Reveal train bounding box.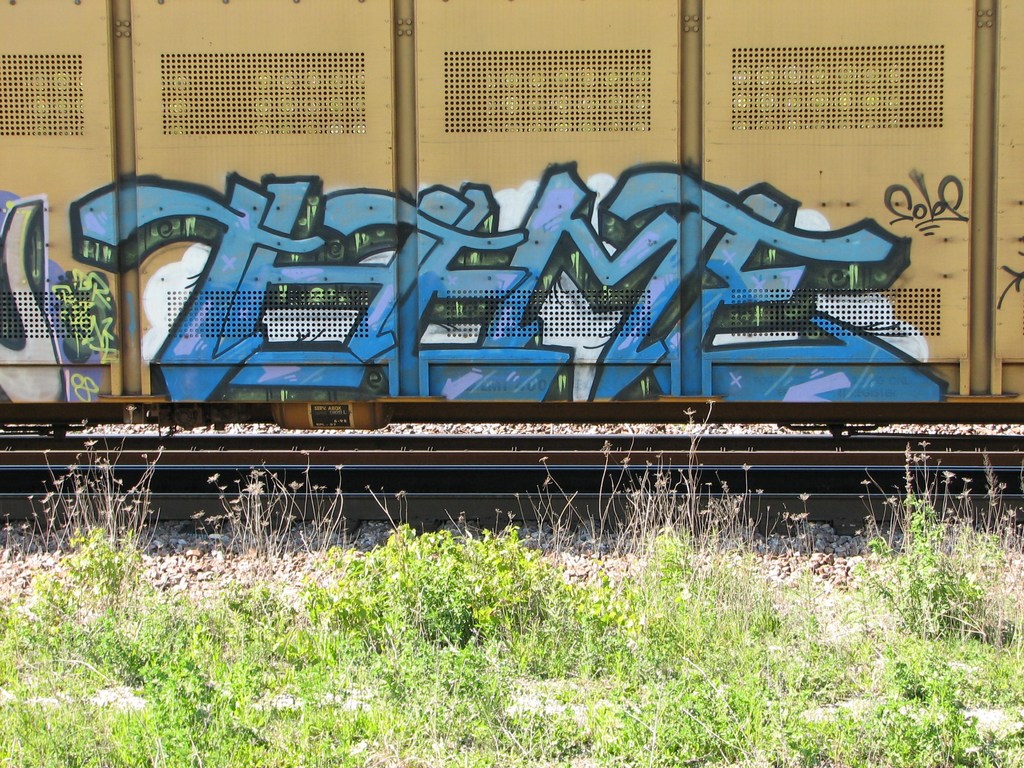
Revealed: BBox(0, 0, 1023, 443).
